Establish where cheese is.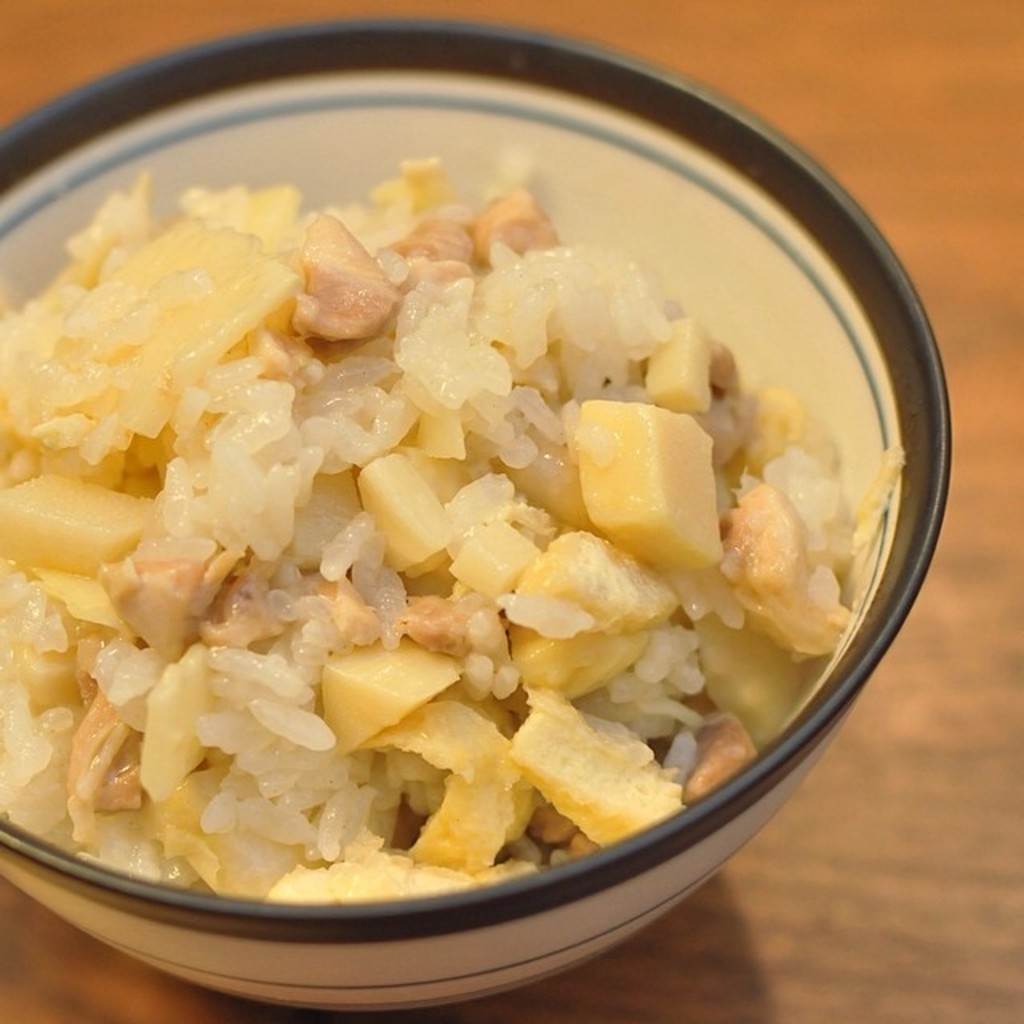
Established at BBox(347, 448, 456, 576).
